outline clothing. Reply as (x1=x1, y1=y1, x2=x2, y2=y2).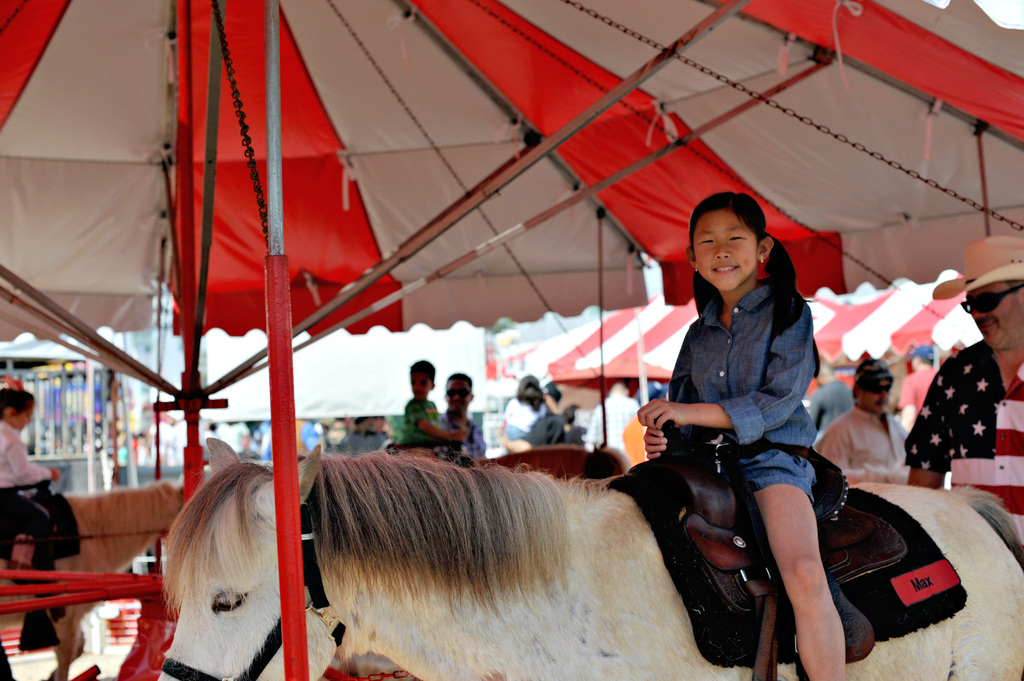
(x1=395, y1=390, x2=447, y2=444).
